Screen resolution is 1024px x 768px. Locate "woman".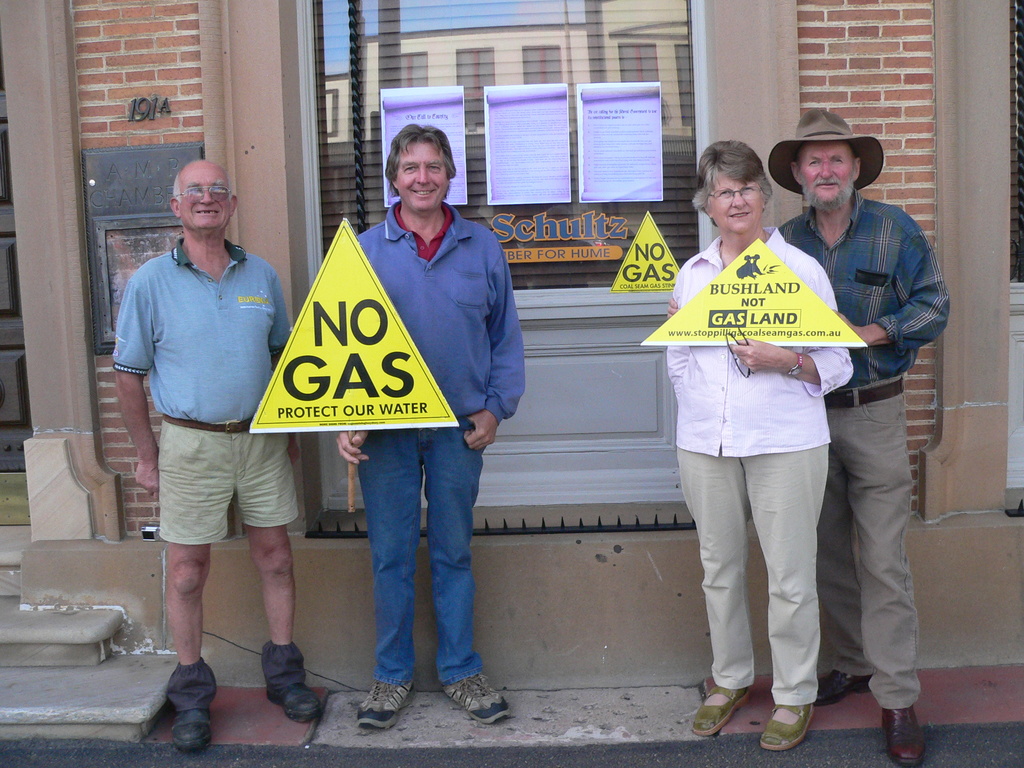
(left=670, top=149, right=854, bottom=747).
